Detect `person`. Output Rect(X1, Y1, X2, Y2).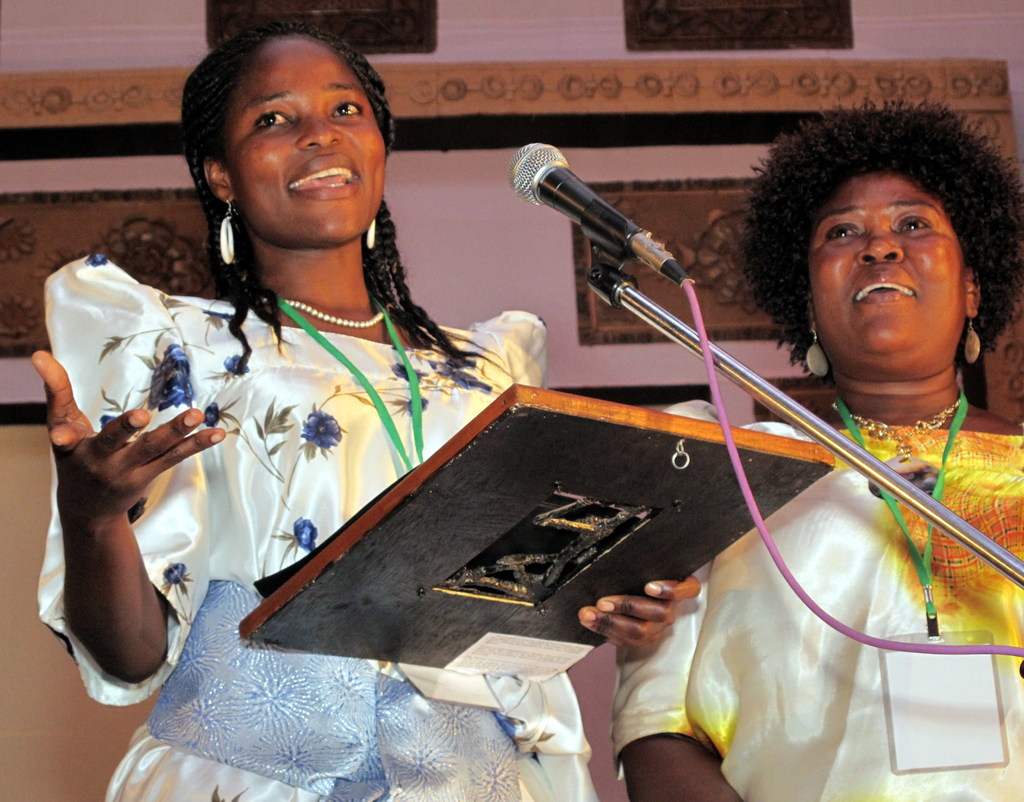
Rect(617, 99, 1023, 799).
